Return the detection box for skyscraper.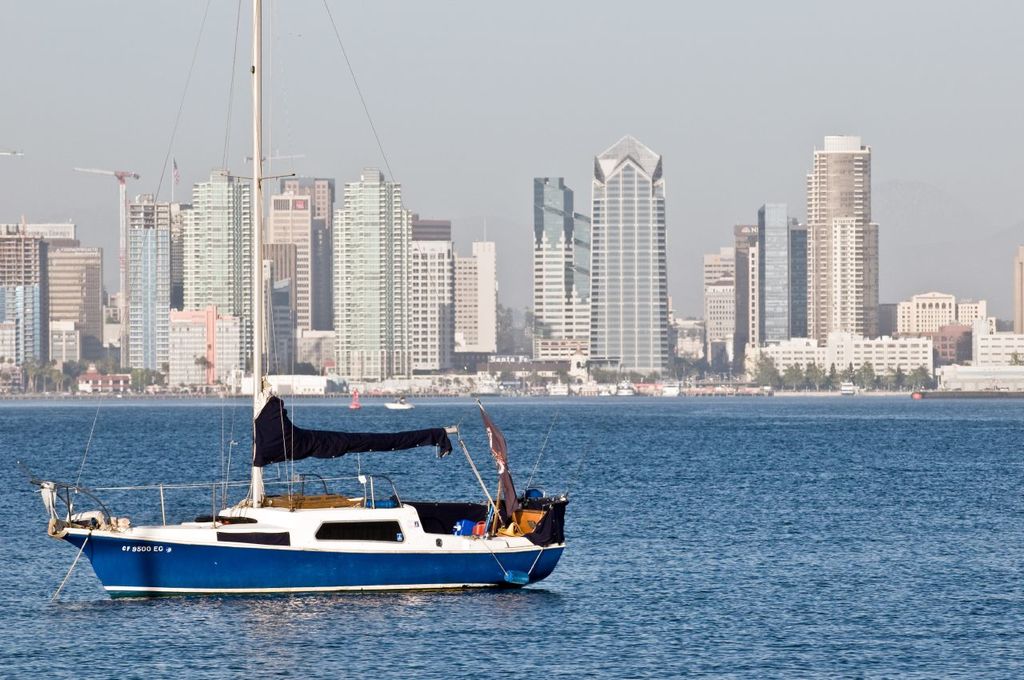
Rect(405, 210, 444, 390).
